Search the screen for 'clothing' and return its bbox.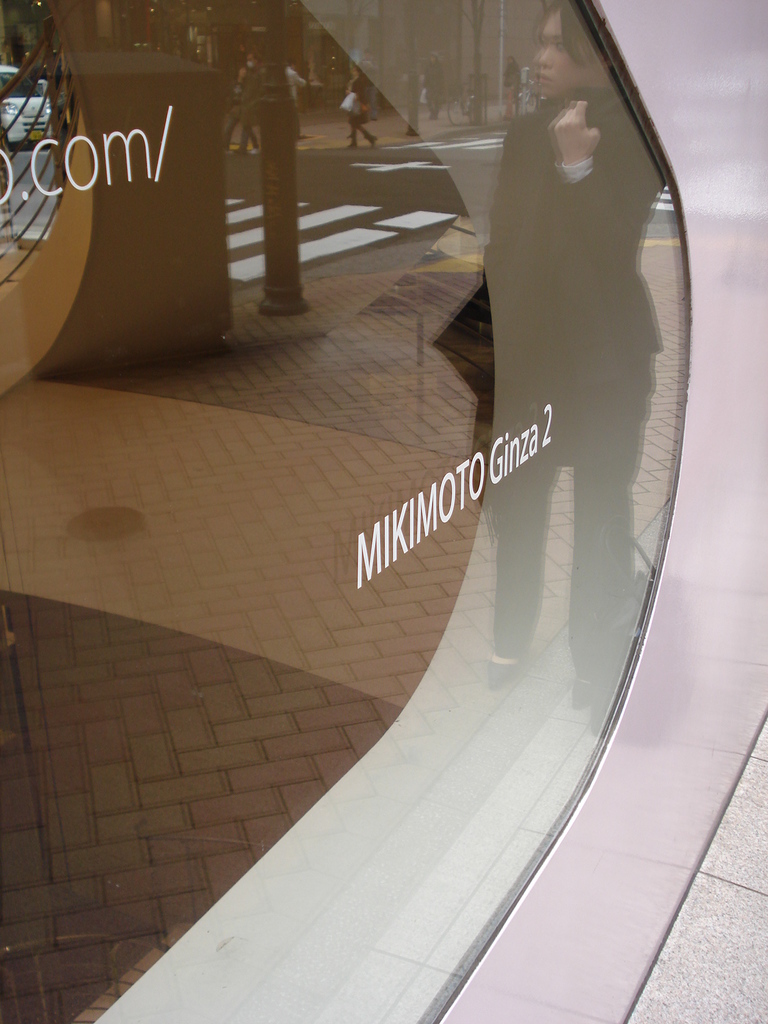
Found: <bbox>348, 68, 378, 150</bbox>.
